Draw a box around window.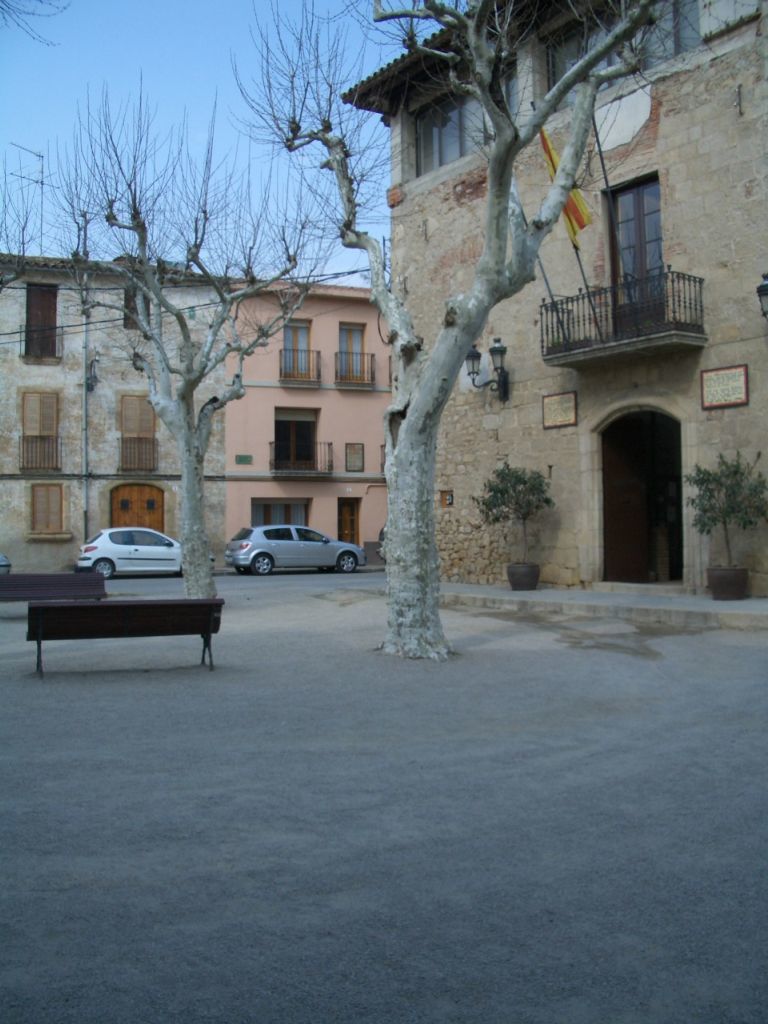
crop(246, 495, 312, 532).
